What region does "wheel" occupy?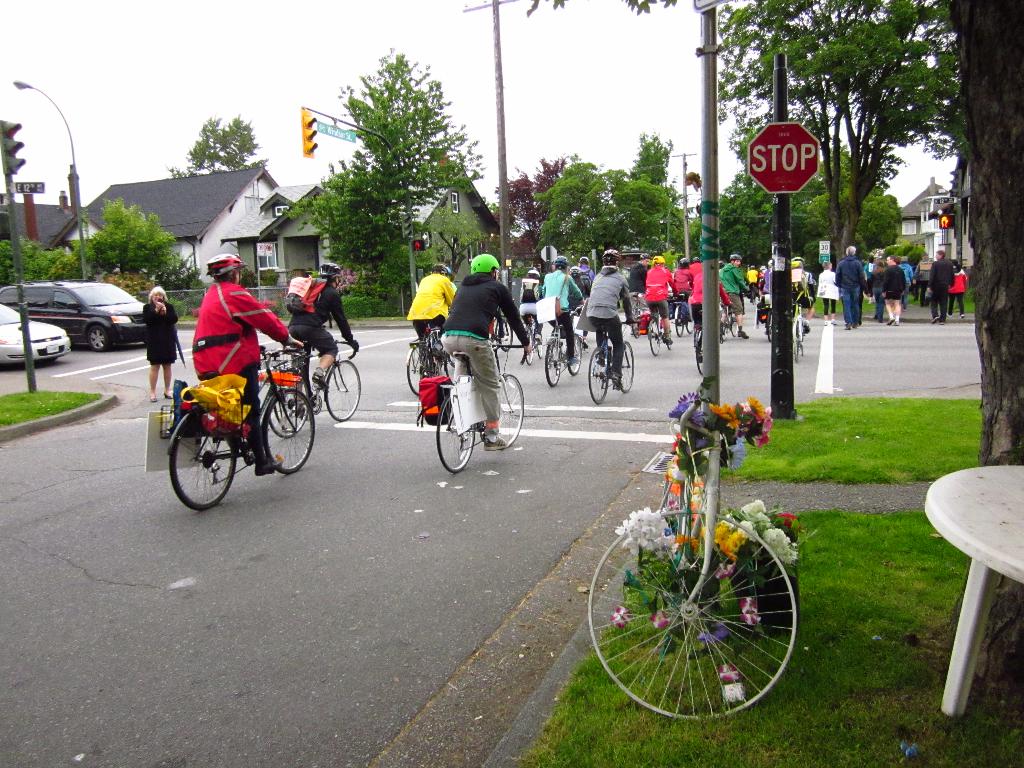
pyautogui.locateOnScreen(545, 342, 561, 381).
